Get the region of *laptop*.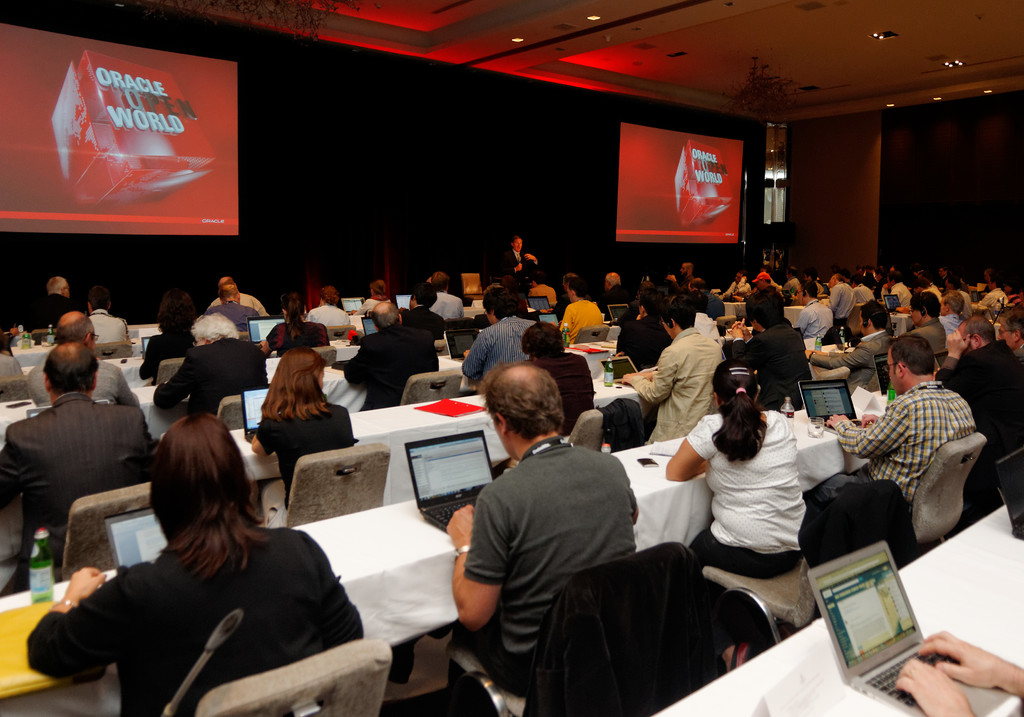
932, 349, 945, 368.
